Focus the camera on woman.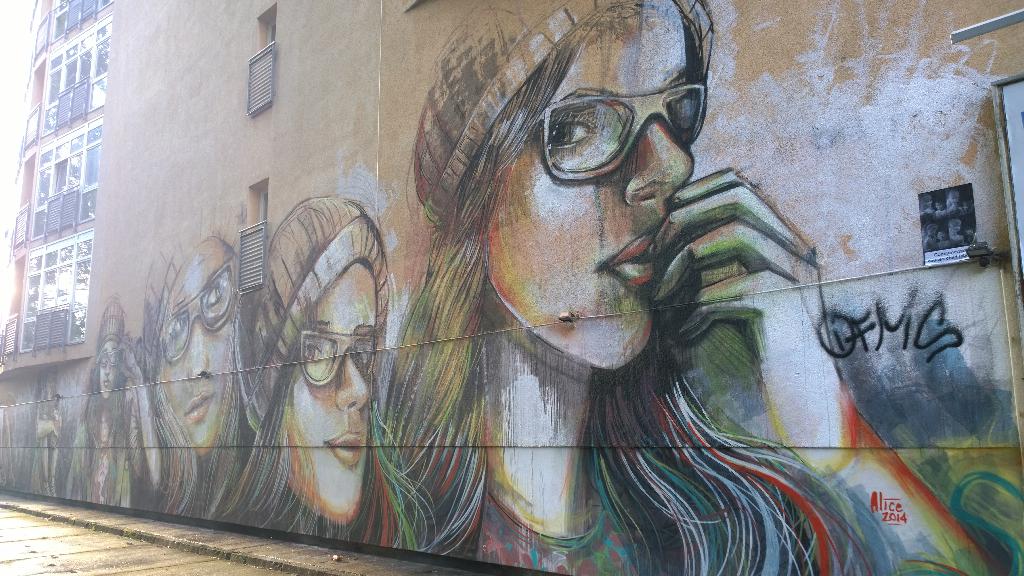
Focus region: left=140, top=223, right=275, bottom=527.
